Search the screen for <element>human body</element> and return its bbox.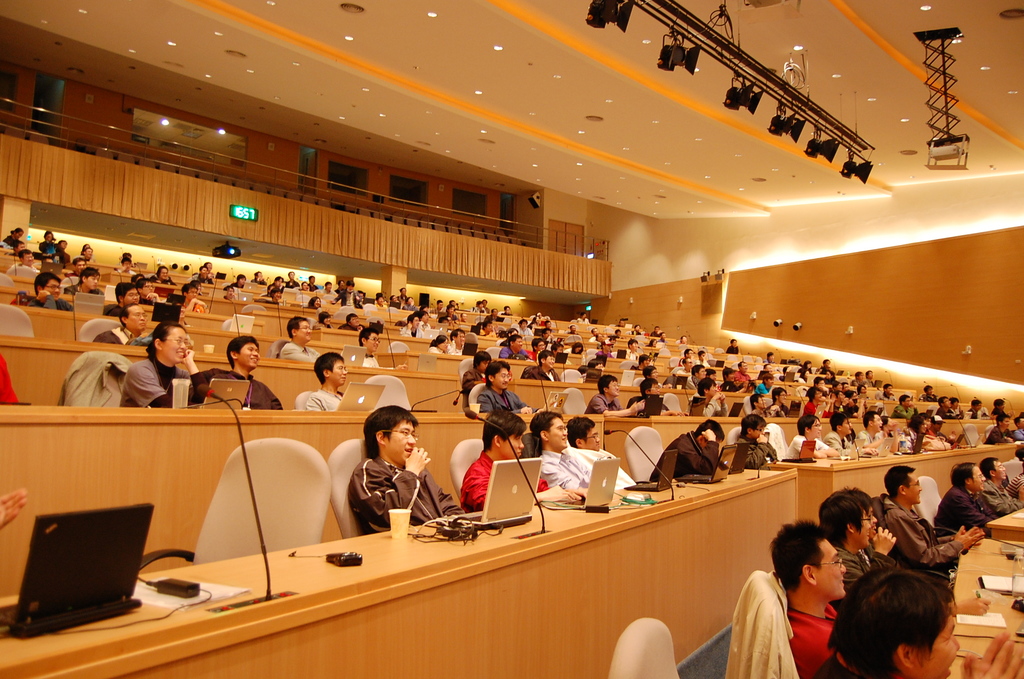
Found: 817, 356, 829, 375.
